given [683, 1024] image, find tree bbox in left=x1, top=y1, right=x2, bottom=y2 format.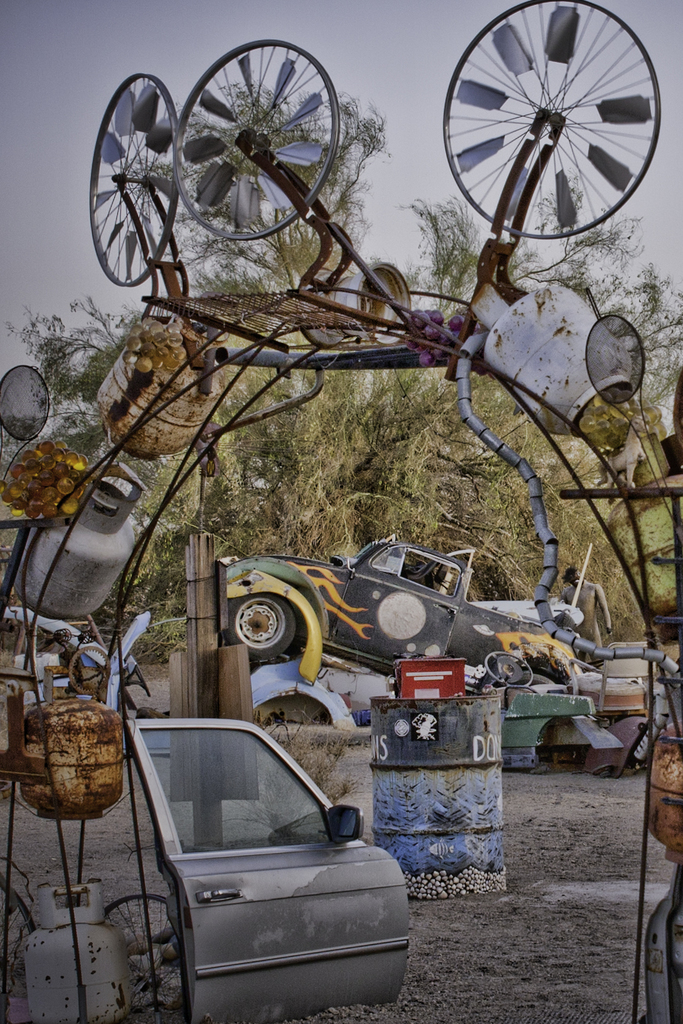
left=123, top=74, right=388, bottom=291.
